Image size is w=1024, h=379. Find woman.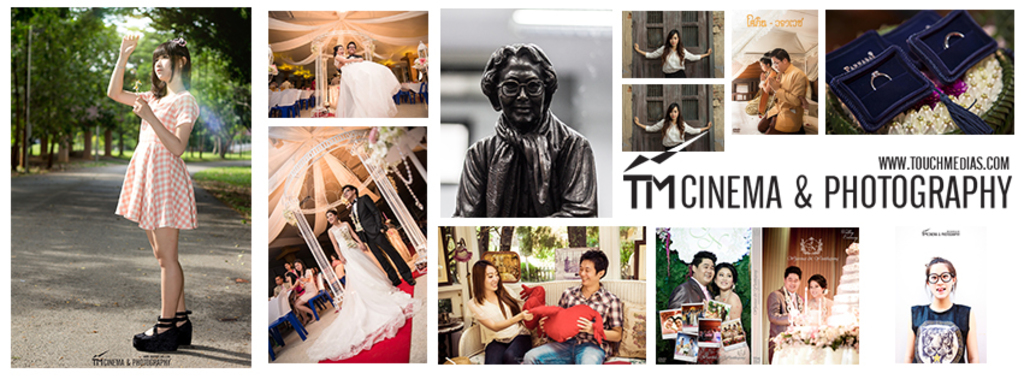
742,49,780,117.
